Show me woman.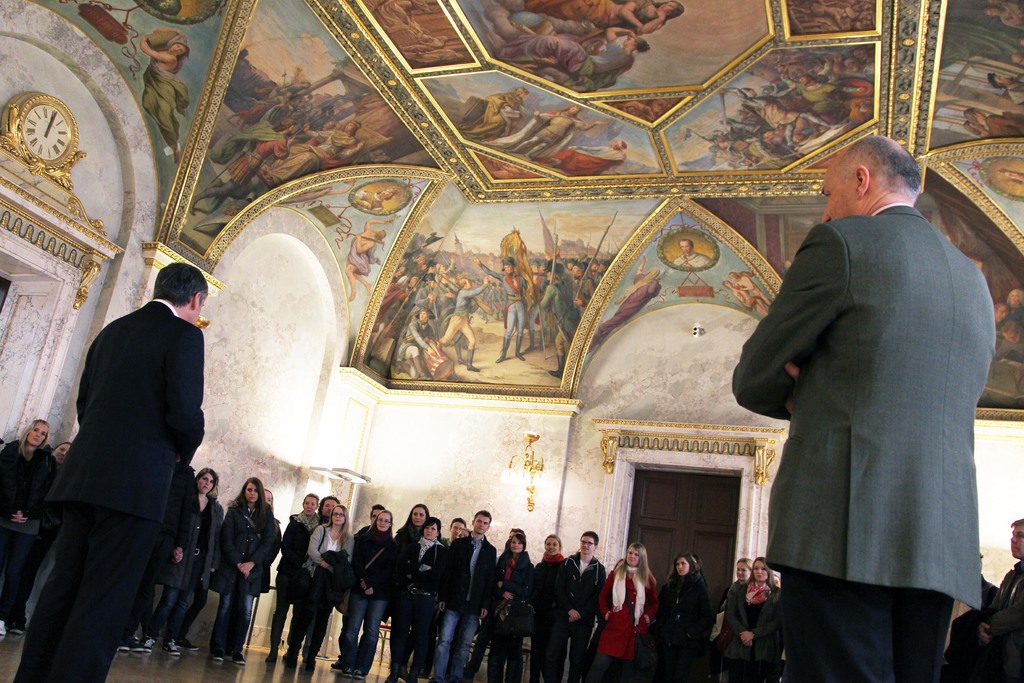
woman is here: box=[494, 535, 529, 682].
